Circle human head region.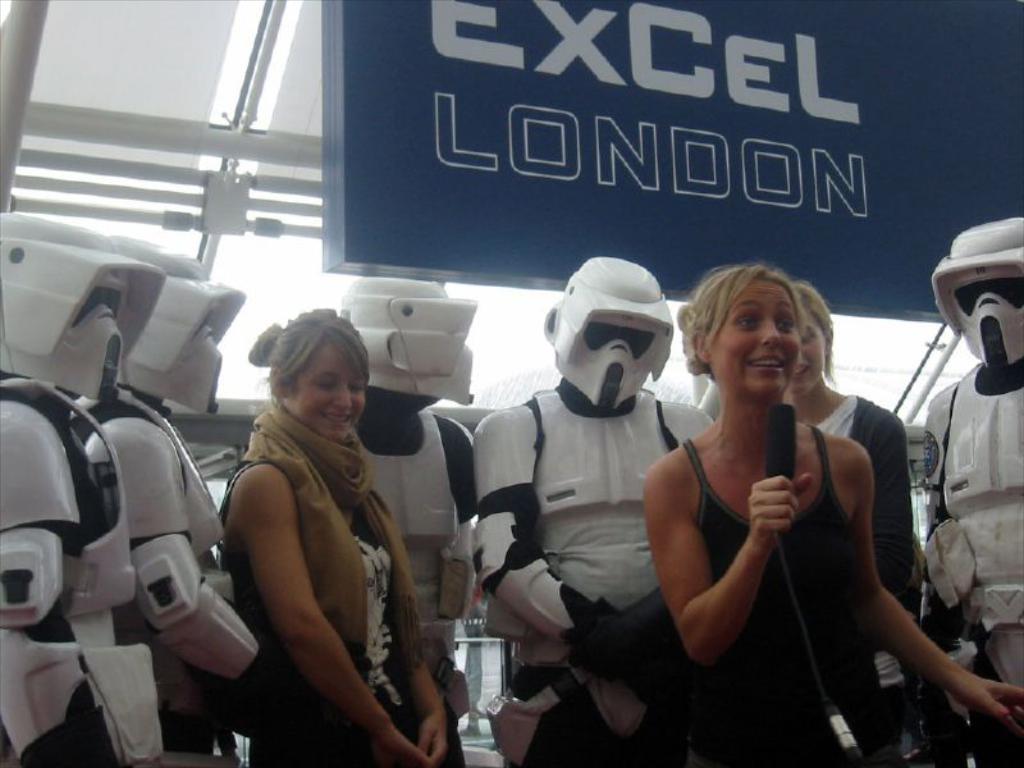
Region: (252, 314, 374, 442).
